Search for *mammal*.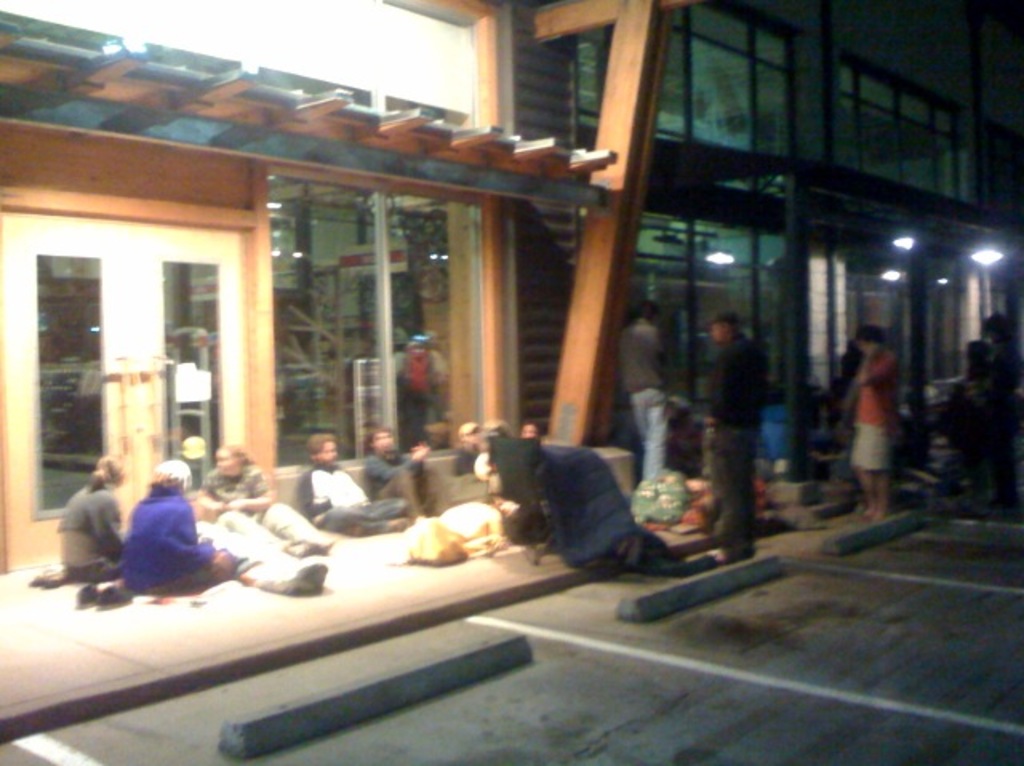
Found at region(701, 313, 773, 553).
